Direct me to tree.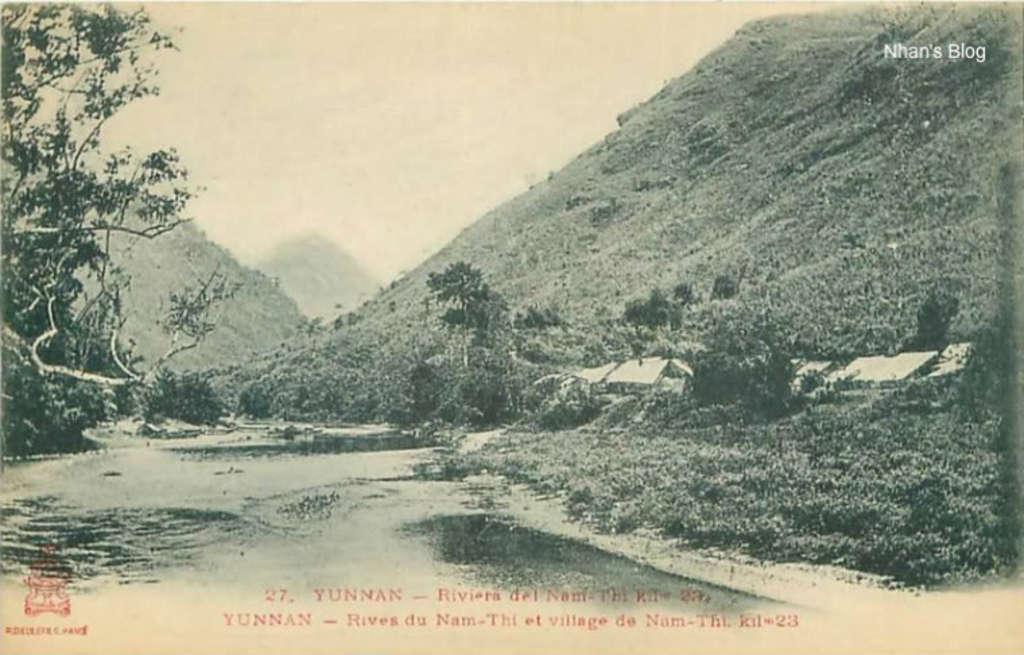
Direction: bbox(0, 0, 255, 457).
